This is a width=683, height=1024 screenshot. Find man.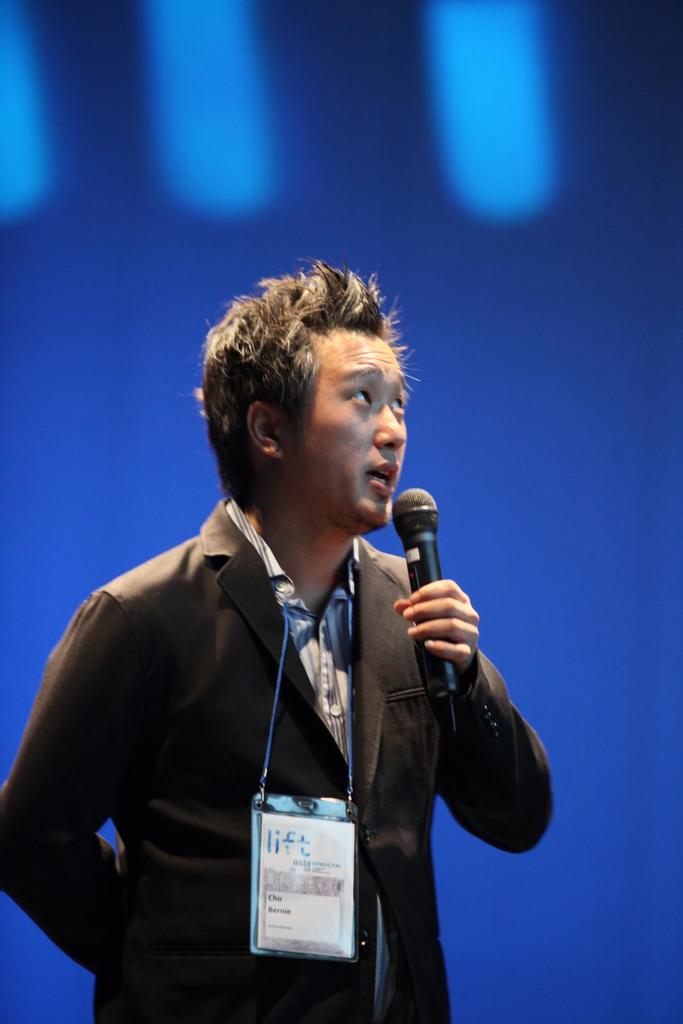
Bounding box: BBox(40, 260, 540, 1011).
